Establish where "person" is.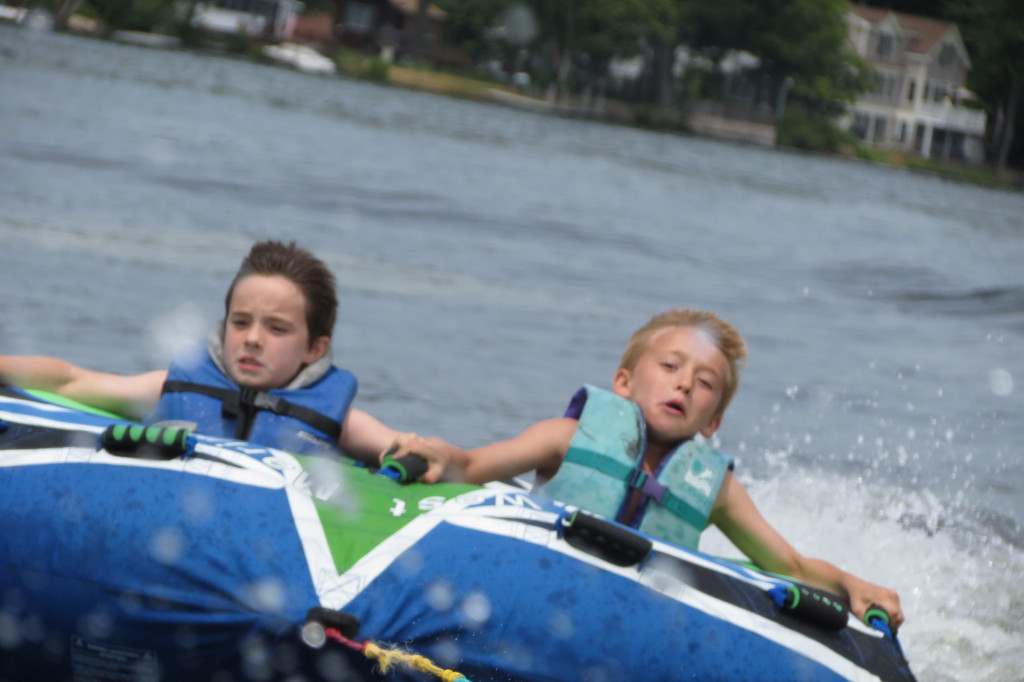
Established at l=440, t=337, r=838, b=600.
